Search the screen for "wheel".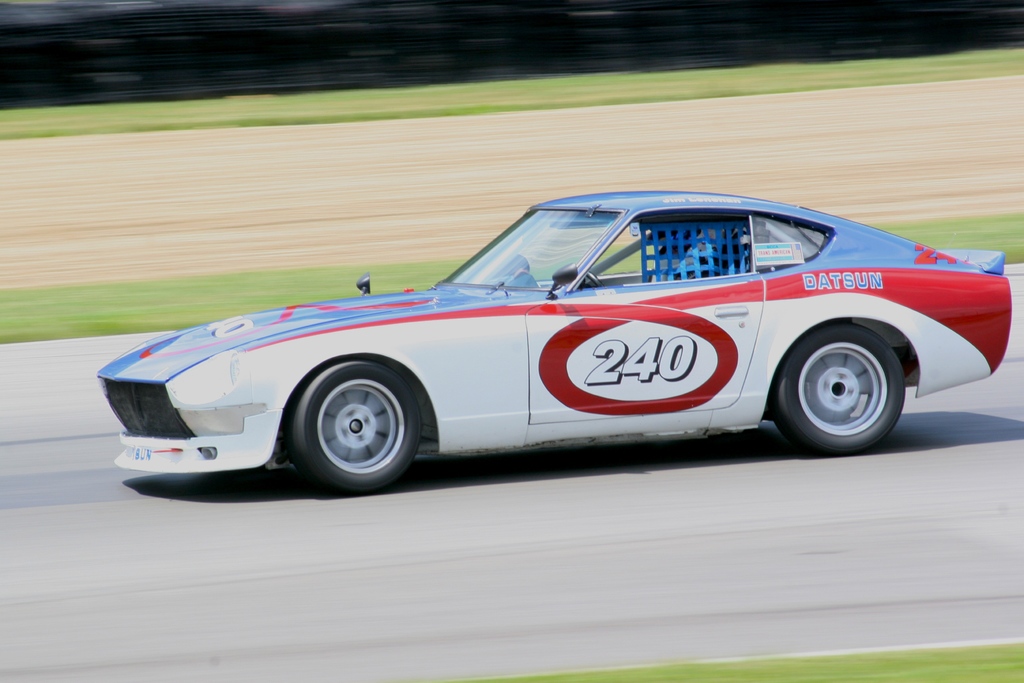
Found at (left=584, top=268, right=606, bottom=286).
